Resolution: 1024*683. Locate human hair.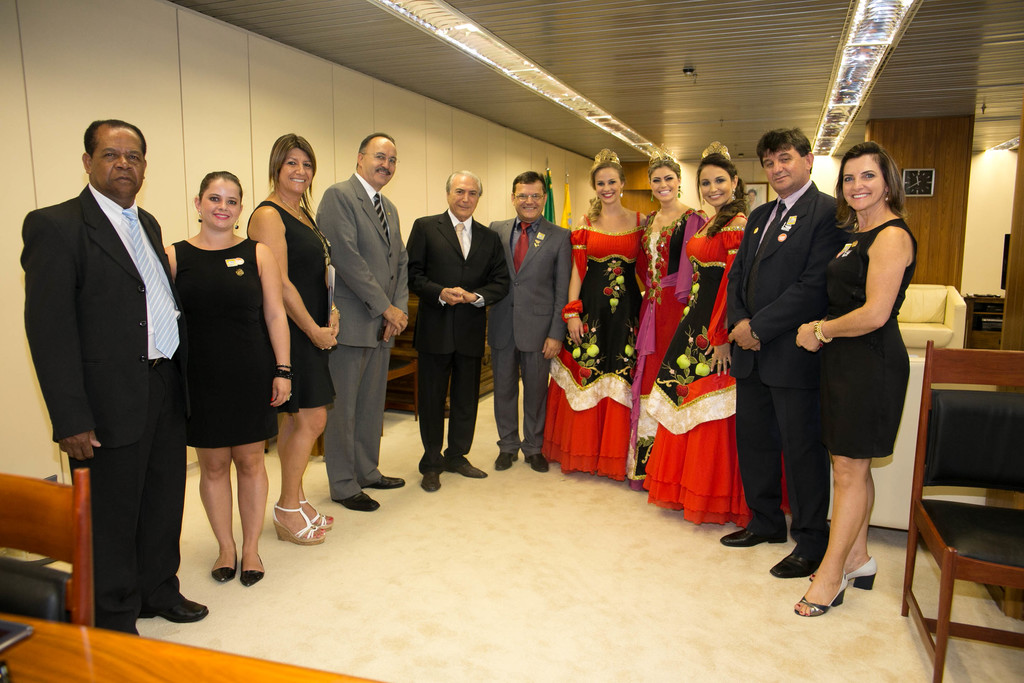
<bbox>77, 119, 147, 160</bbox>.
